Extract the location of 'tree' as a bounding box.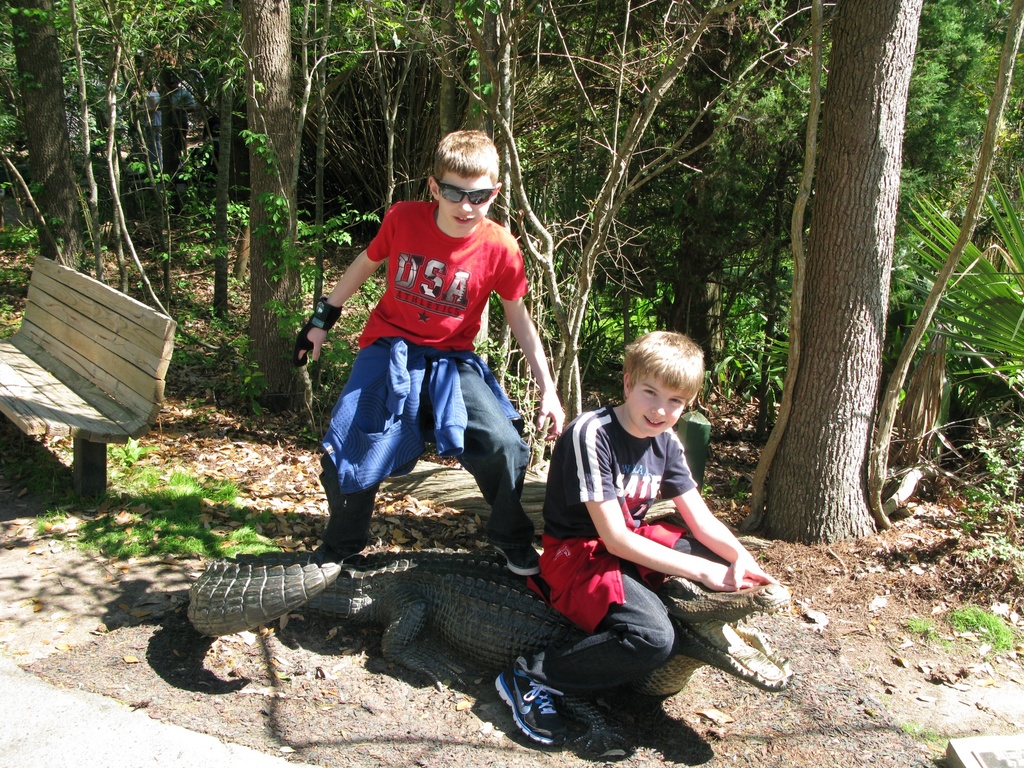
locate(928, 7, 1023, 440).
